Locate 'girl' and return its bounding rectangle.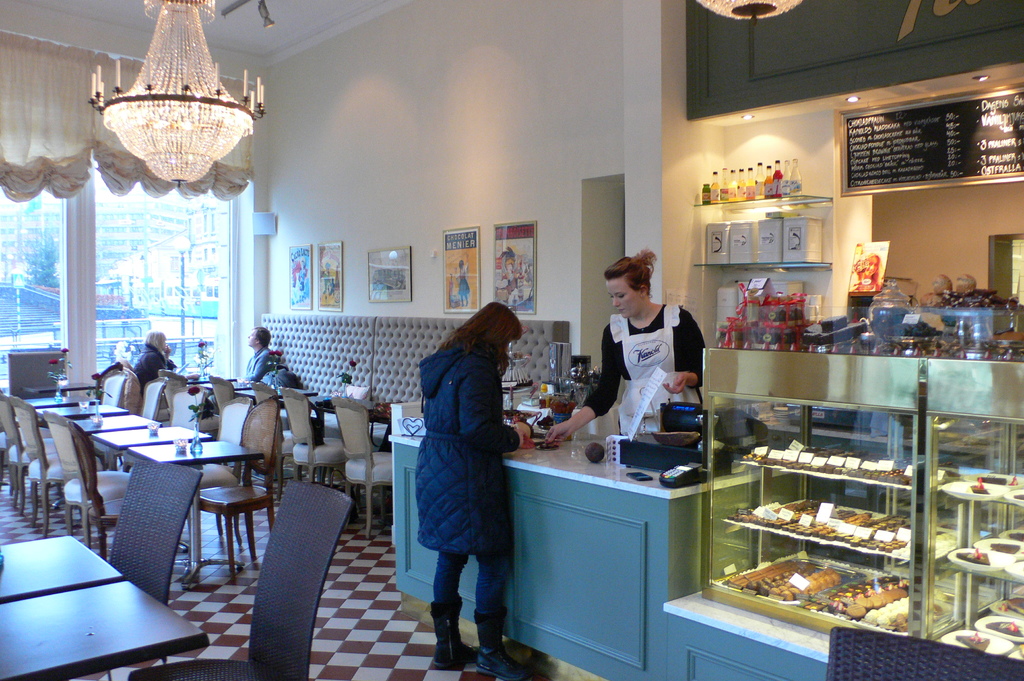
locate(412, 304, 531, 680).
